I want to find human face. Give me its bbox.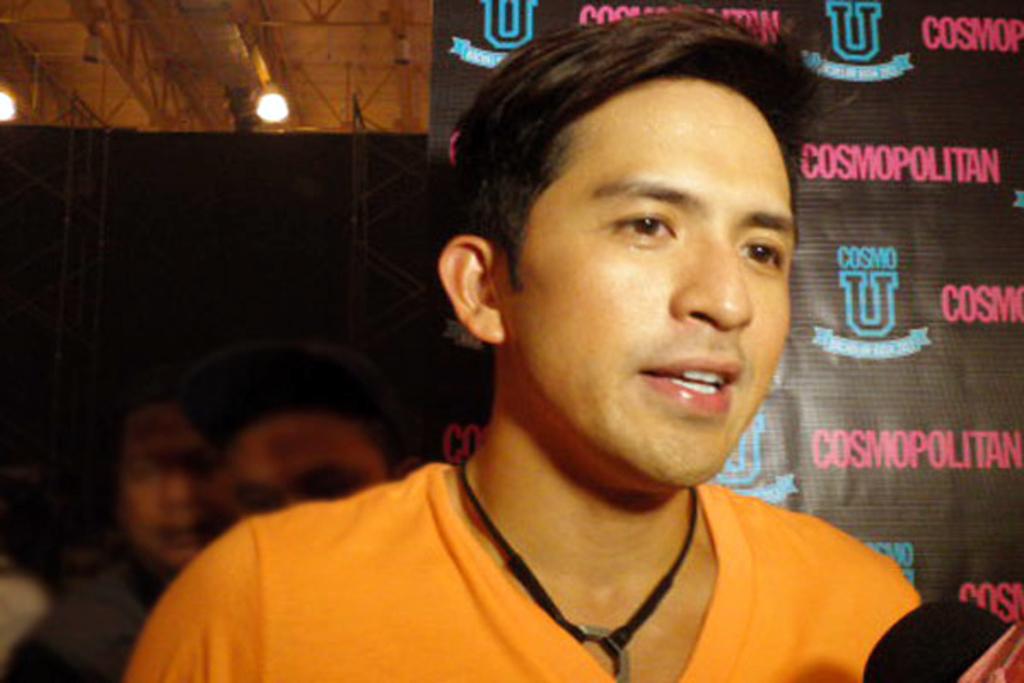
502 72 797 492.
